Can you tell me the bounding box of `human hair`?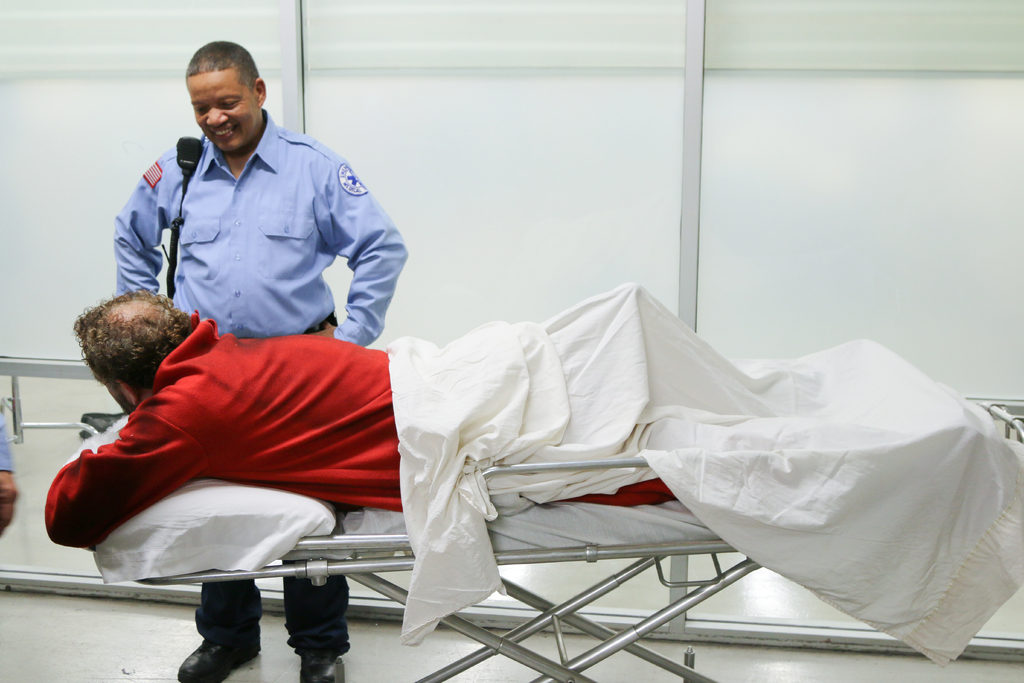
rect(74, 291, 171, 404).
